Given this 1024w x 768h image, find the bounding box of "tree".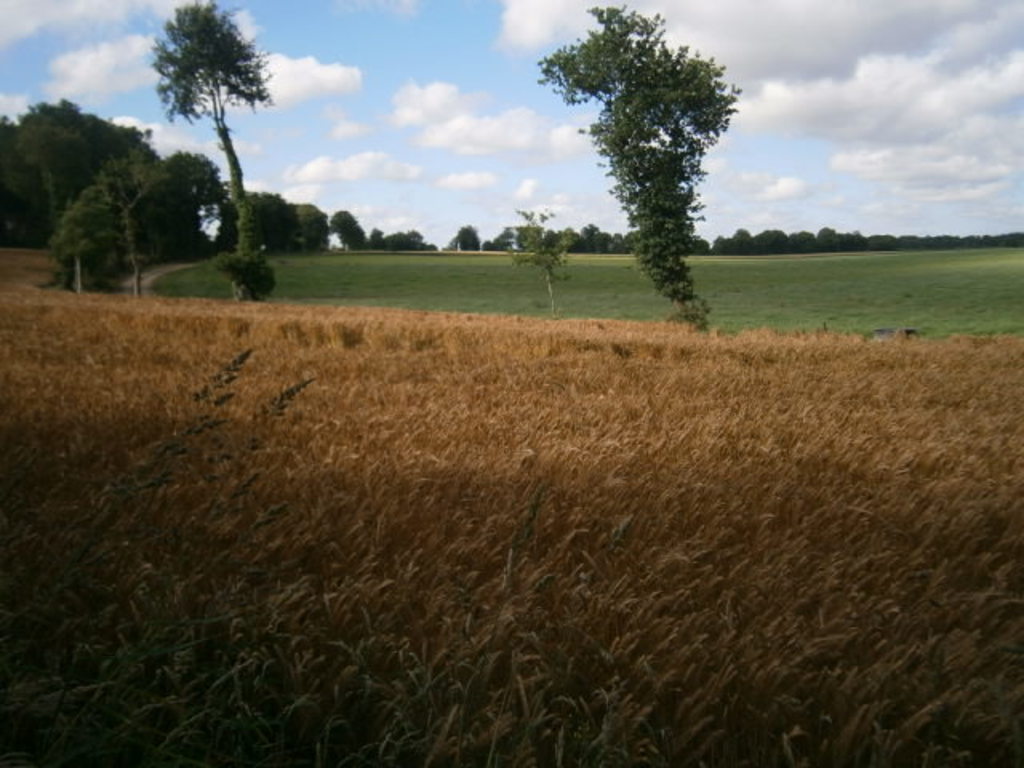
144:0:275:310.
